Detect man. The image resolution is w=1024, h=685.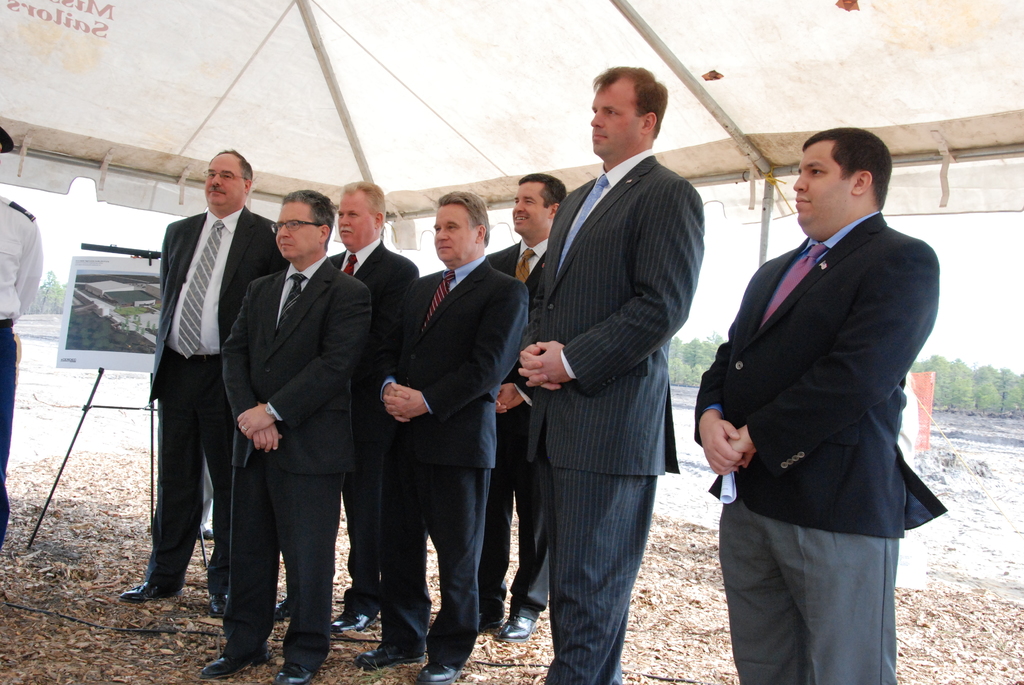
<bbox>473, 166, 566, 636</bbox>.
